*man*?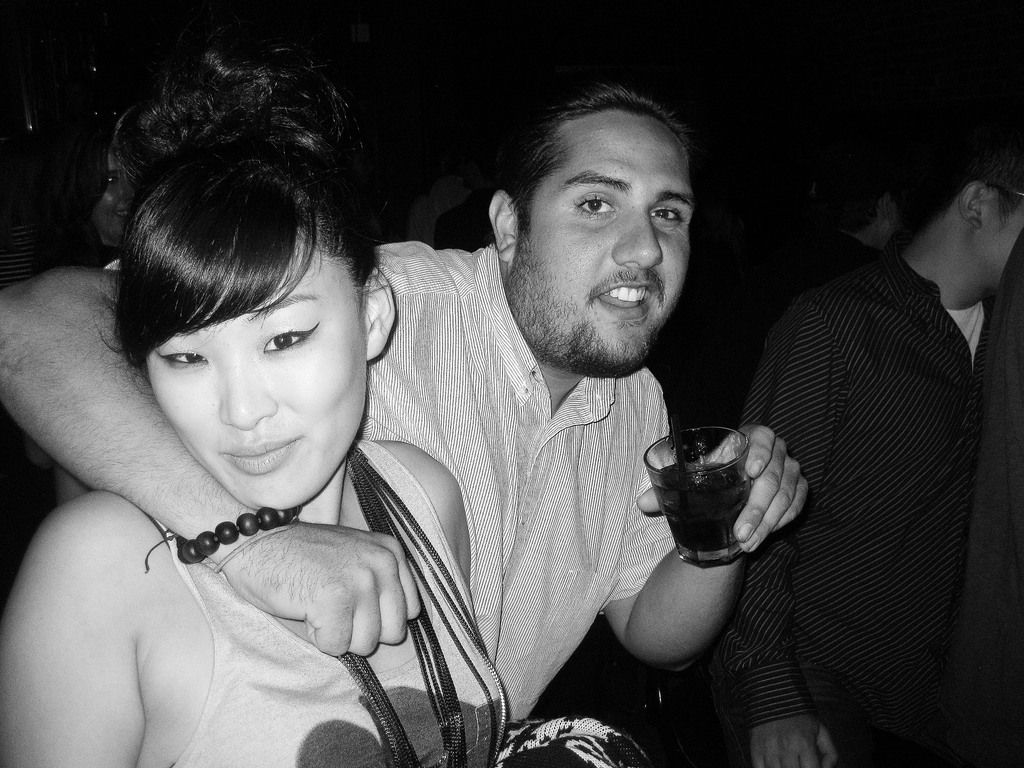
{"x1": 127, "y1": 73, "x2": 731, "y2": 762}
